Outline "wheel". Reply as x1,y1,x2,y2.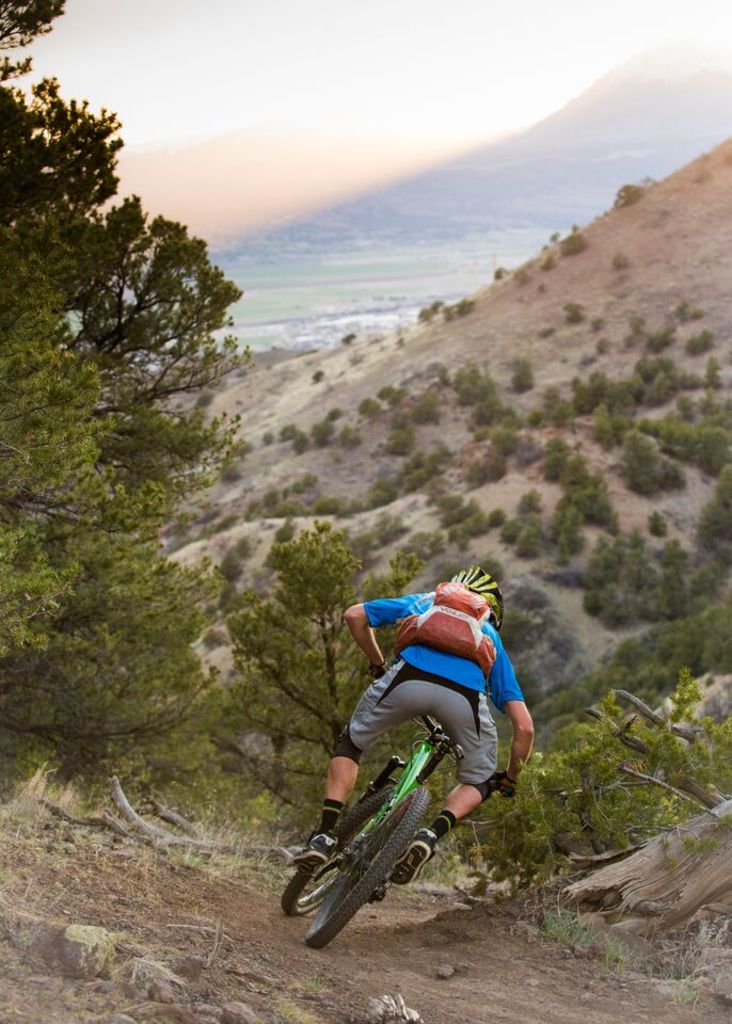
305,788,431,950.
